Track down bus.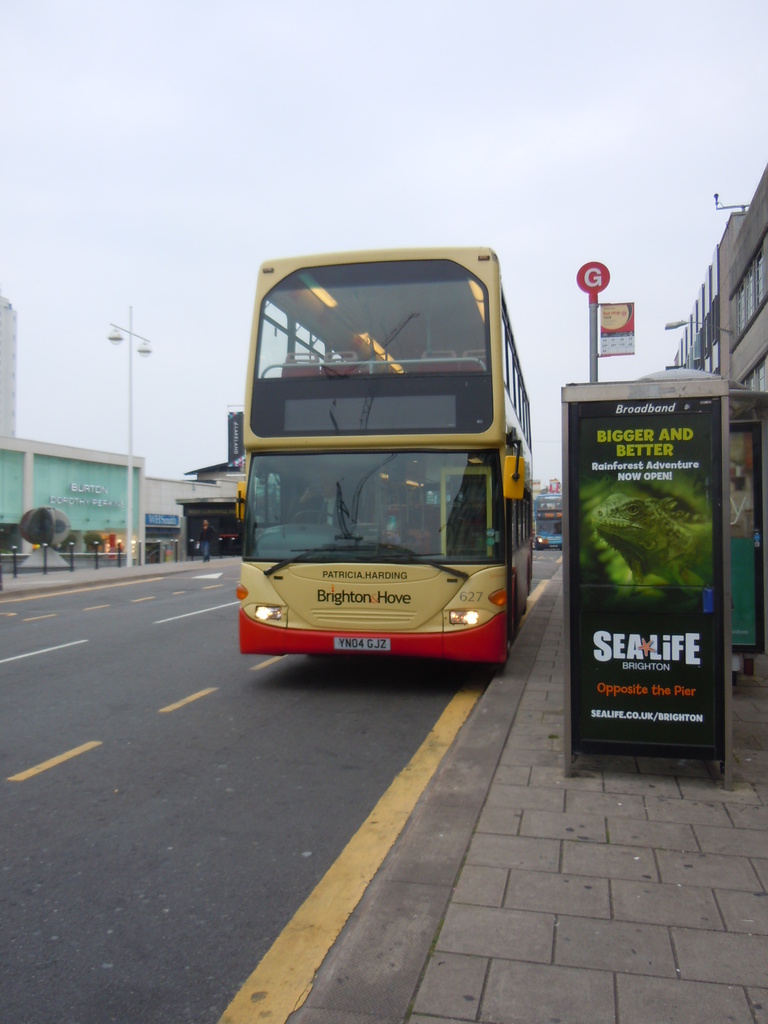
Tracked to 536:495:568:548.
